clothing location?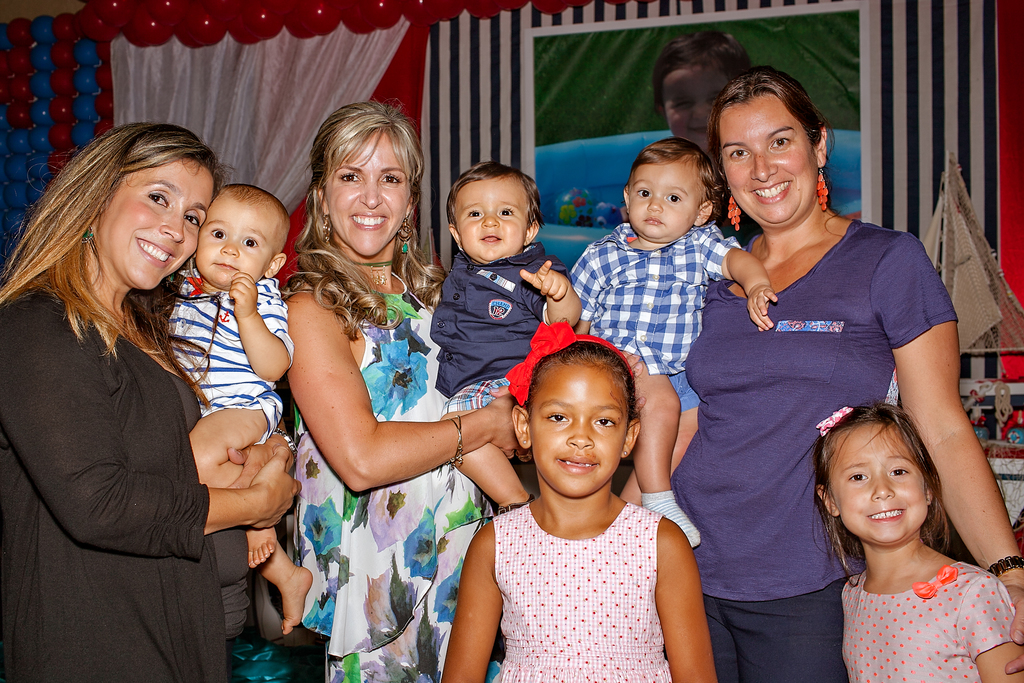
select_region(675, 211, 959, 682)
